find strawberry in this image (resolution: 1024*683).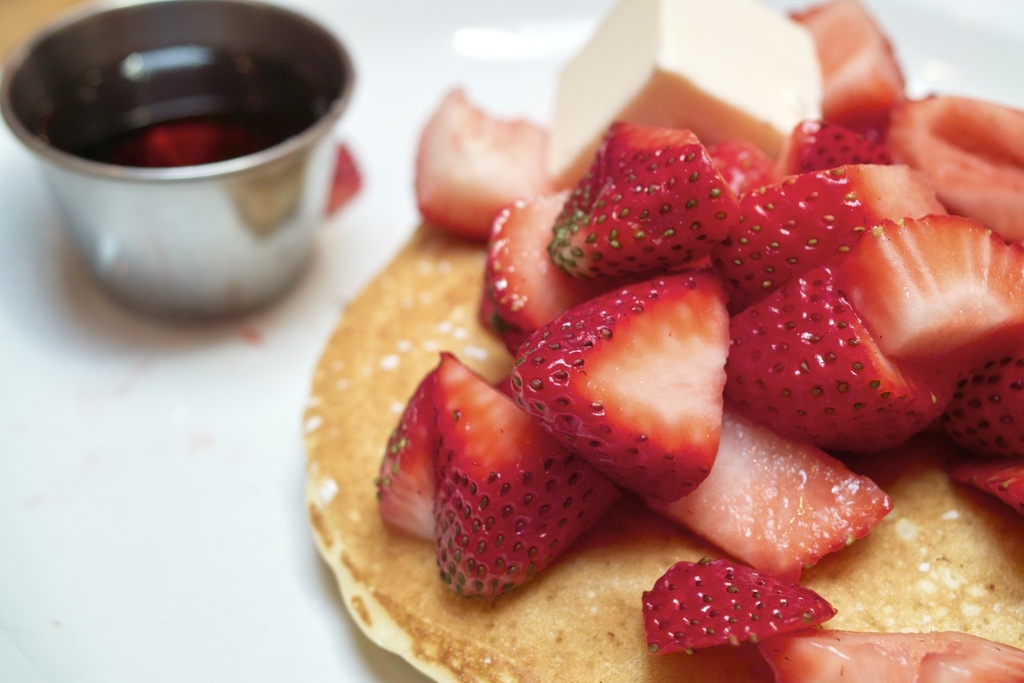
{"x1": 710, "y1": 237, "x2": 991, "y2": 473}.
